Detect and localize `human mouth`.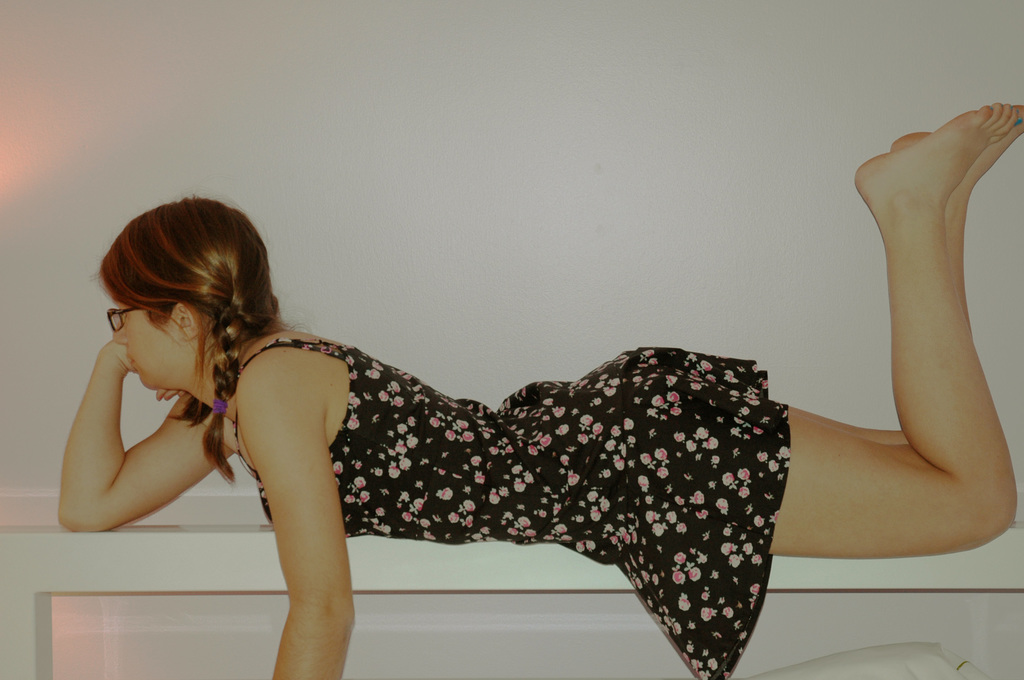
Localized at pyautogui.locateOnScreen(127, 353, 134, 367).
